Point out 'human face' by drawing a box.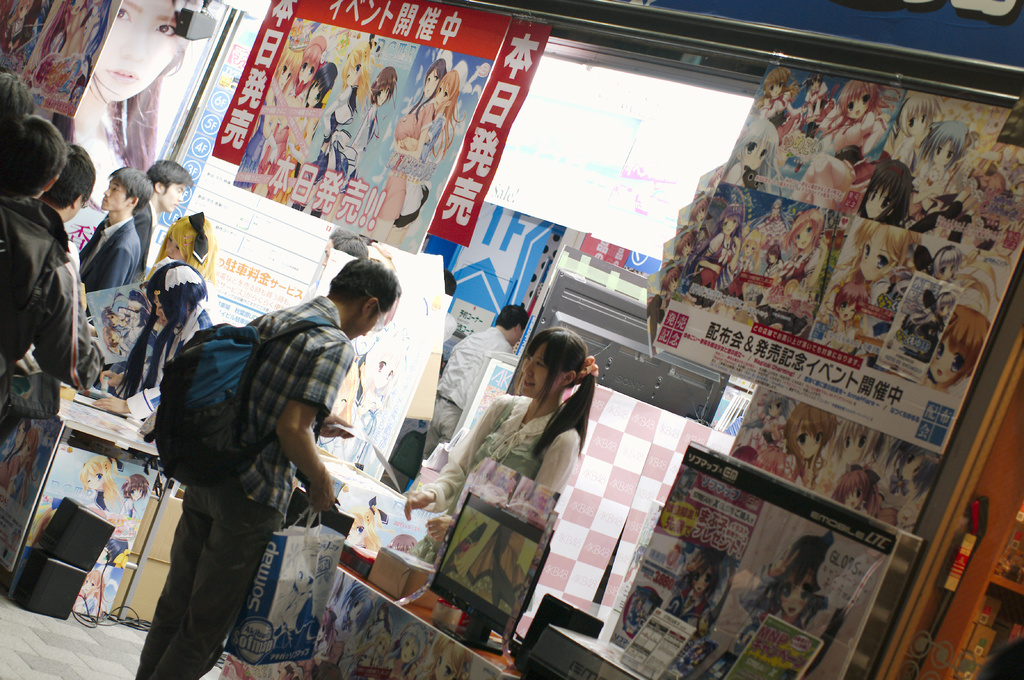
Rect(687, 564, 719, 596).
